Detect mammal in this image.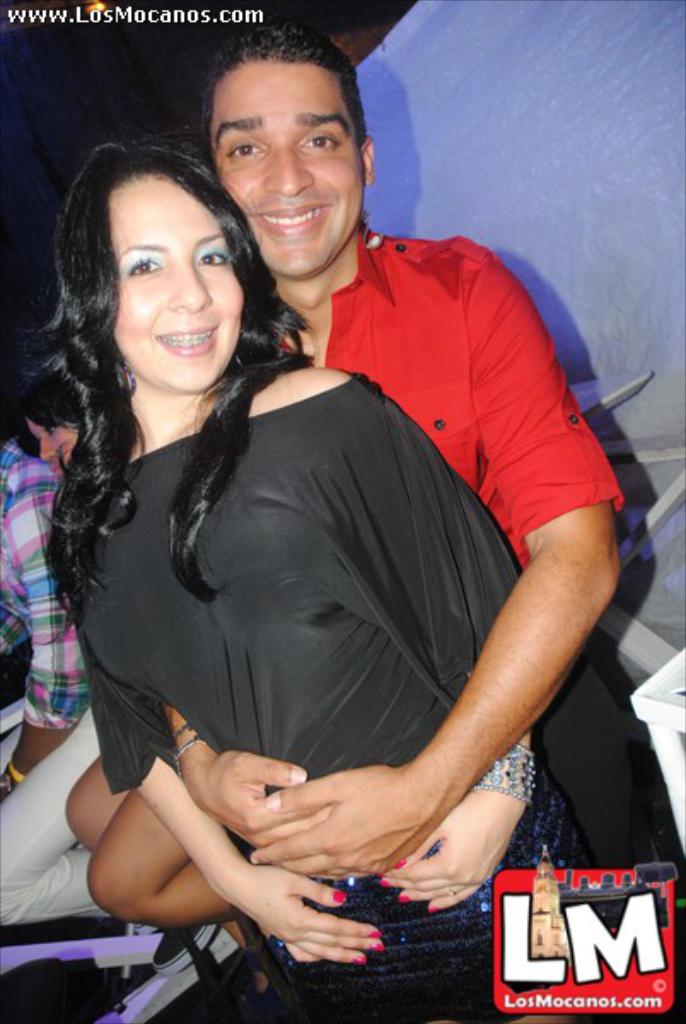
Detection: bbox=[58, 343, 249, 1009].
